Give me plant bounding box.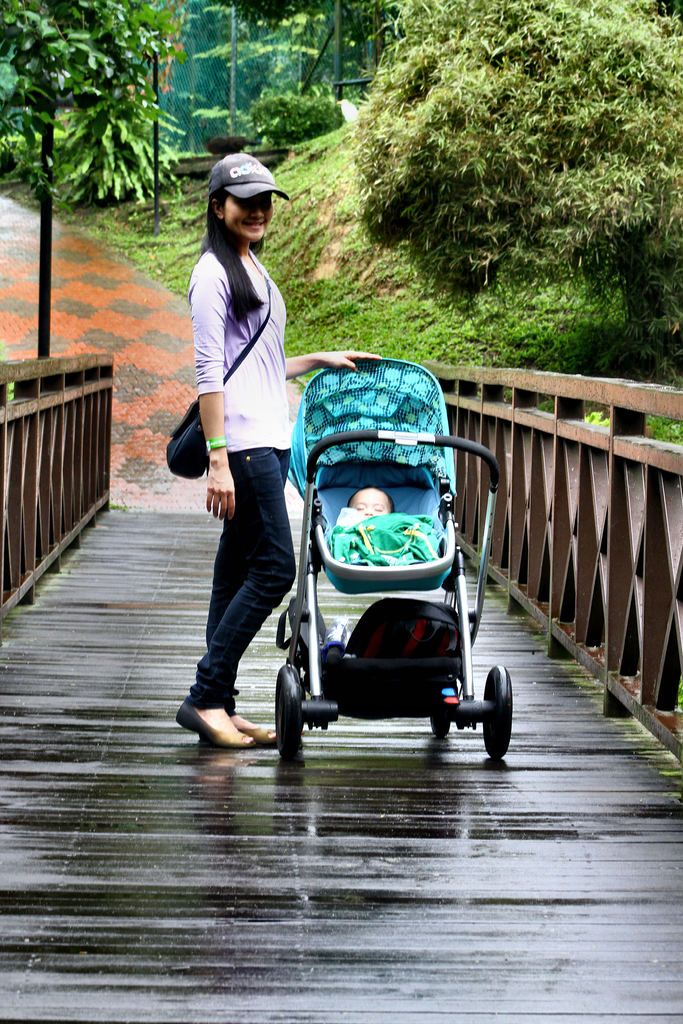
[left=677, top=676, right=682, bottom=713].
